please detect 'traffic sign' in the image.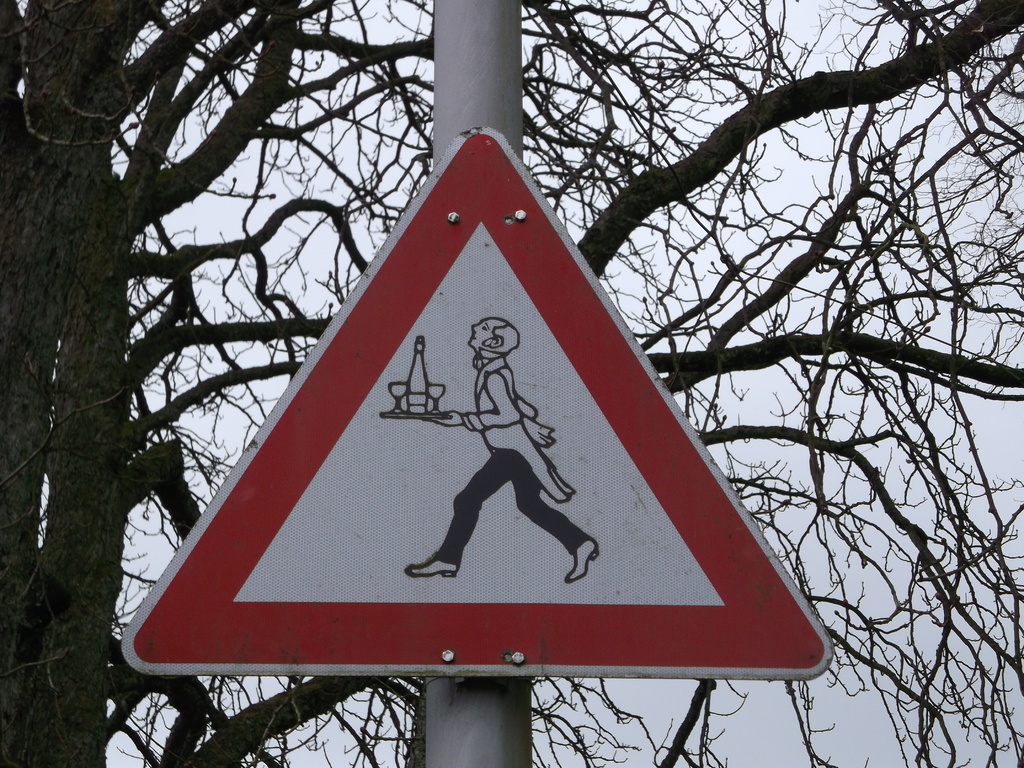
left=120, top=124, right=831, bottom=678.
